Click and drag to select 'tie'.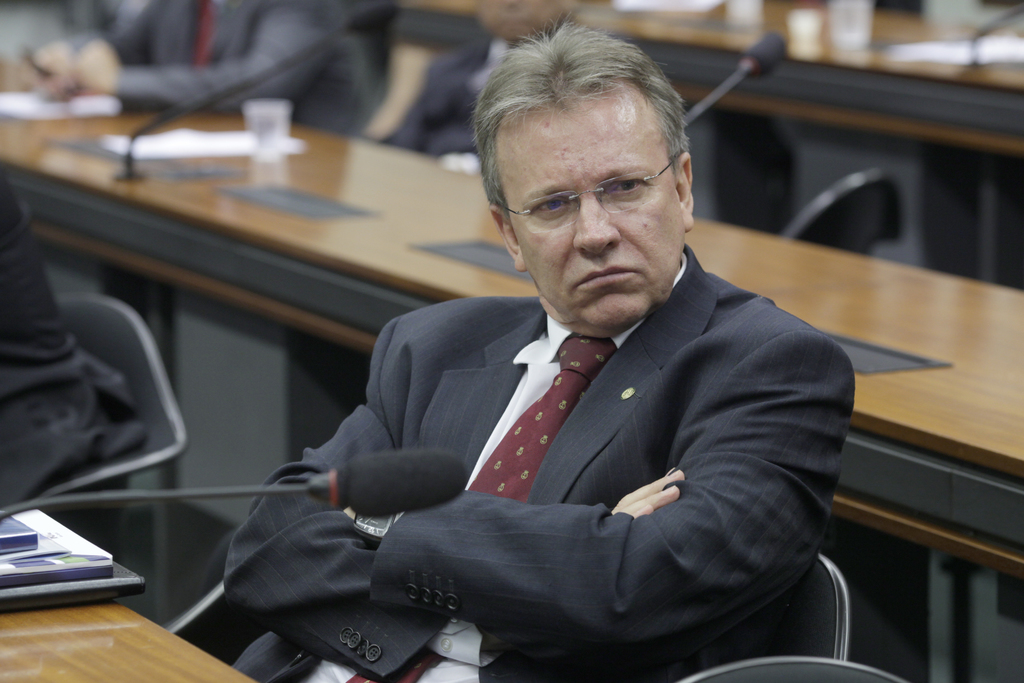
Selection: 345,336,616,682.
